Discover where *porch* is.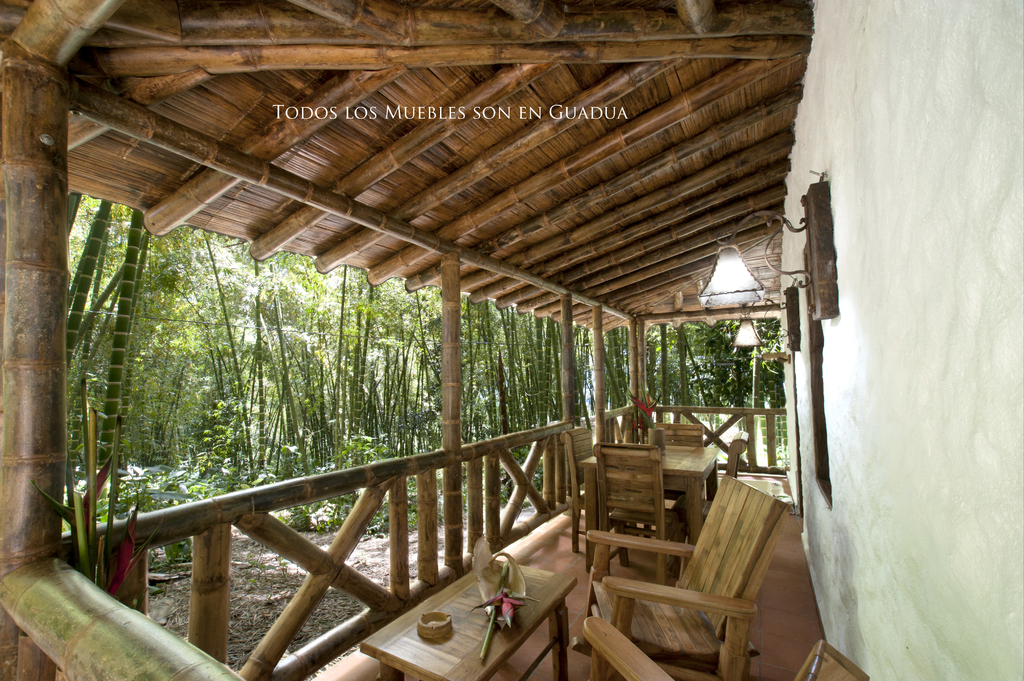
Discovered at detection(307, 469, 825, 680).
